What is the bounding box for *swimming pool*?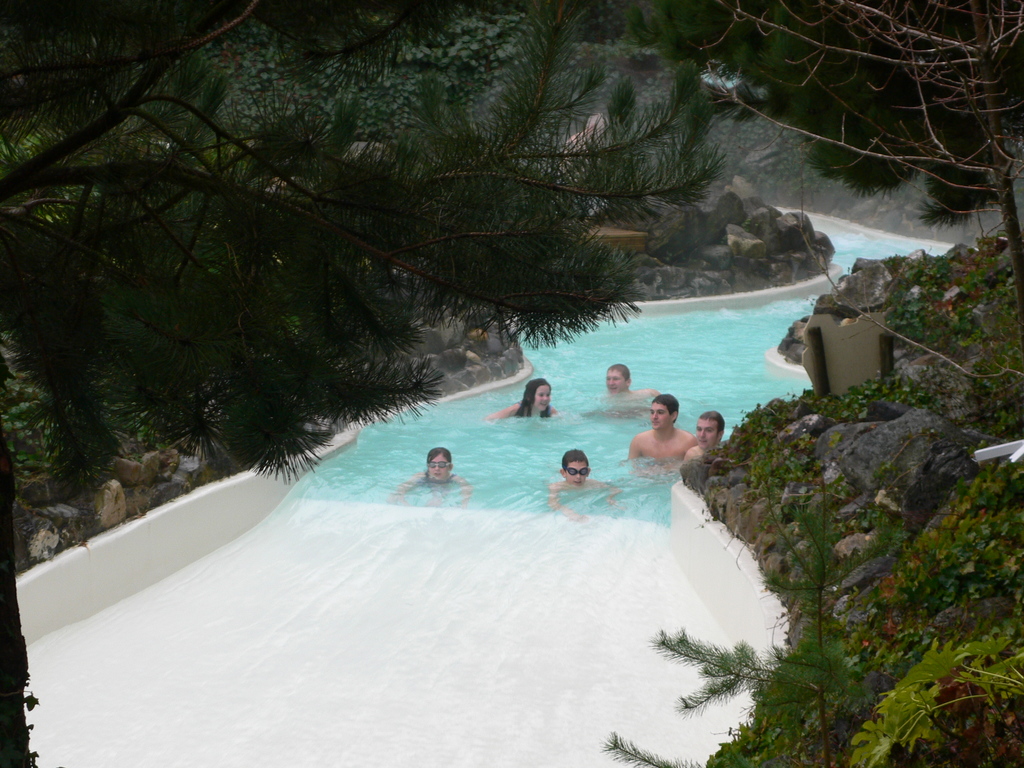
15,202,792,767.
